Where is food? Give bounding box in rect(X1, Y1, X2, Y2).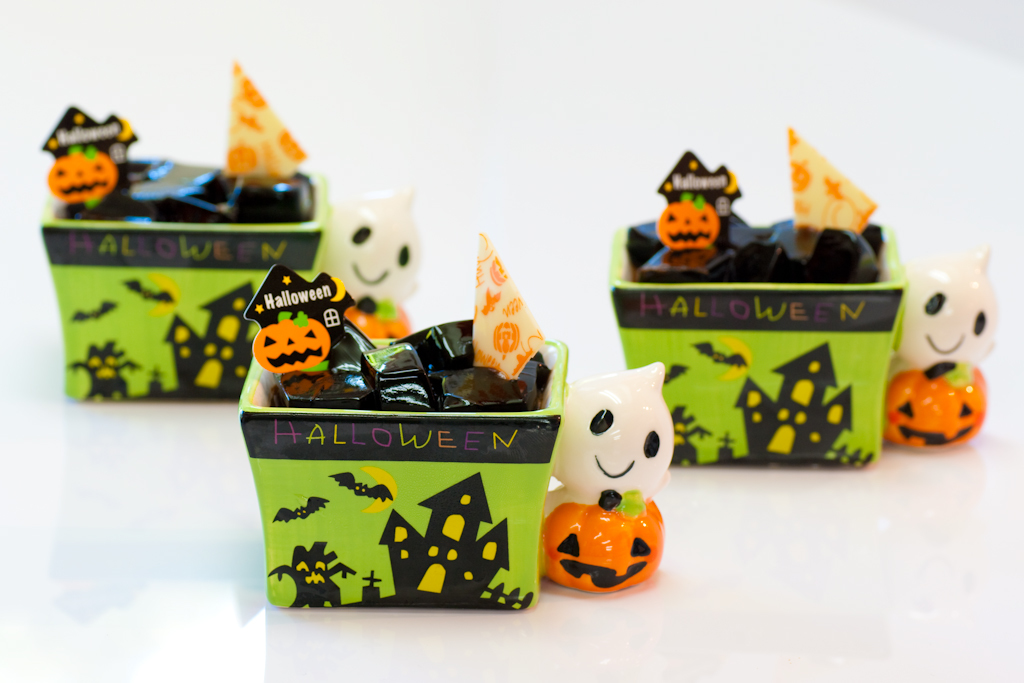
rect(626, 215, 885, 288).
